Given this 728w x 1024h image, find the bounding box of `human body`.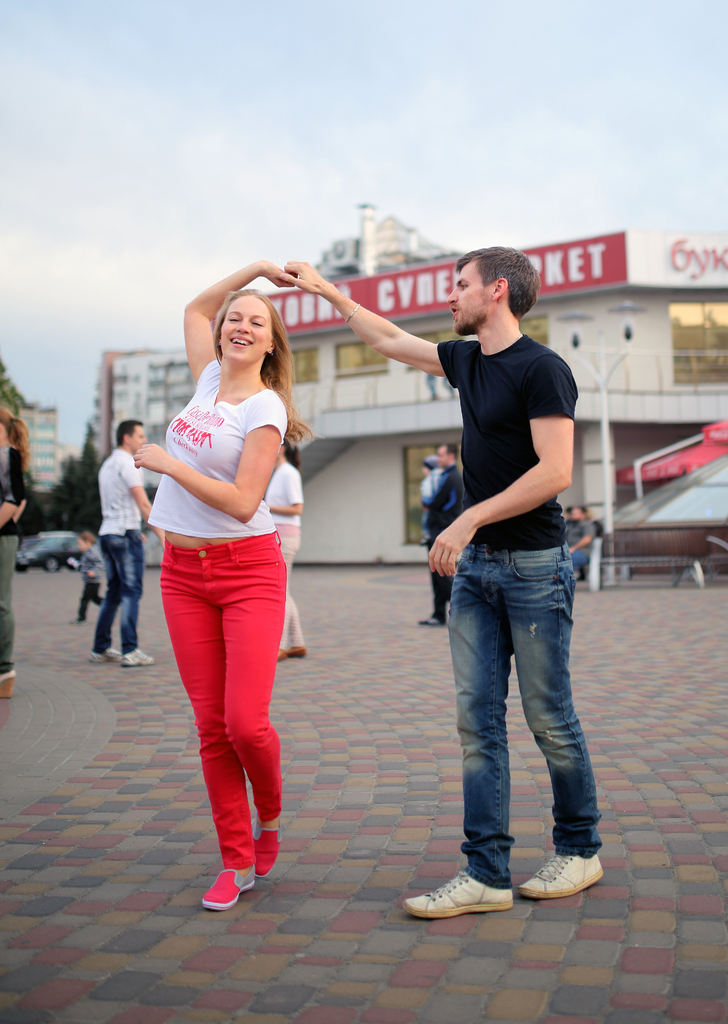
Rect(420, 465, 465, 627).
